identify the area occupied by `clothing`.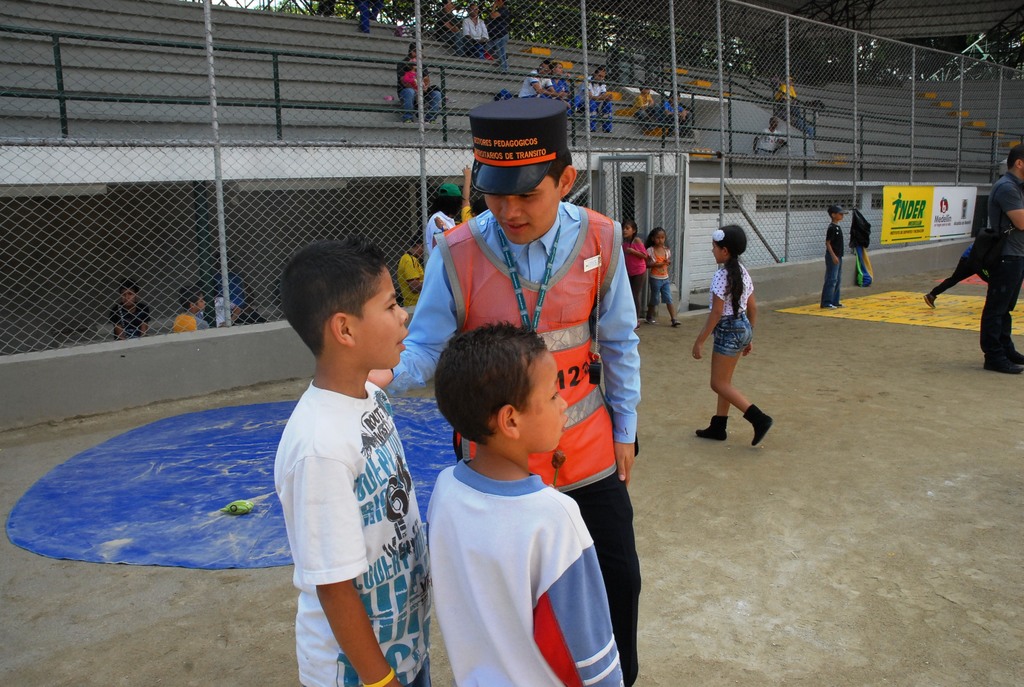
Area: 573:473:670:686.
